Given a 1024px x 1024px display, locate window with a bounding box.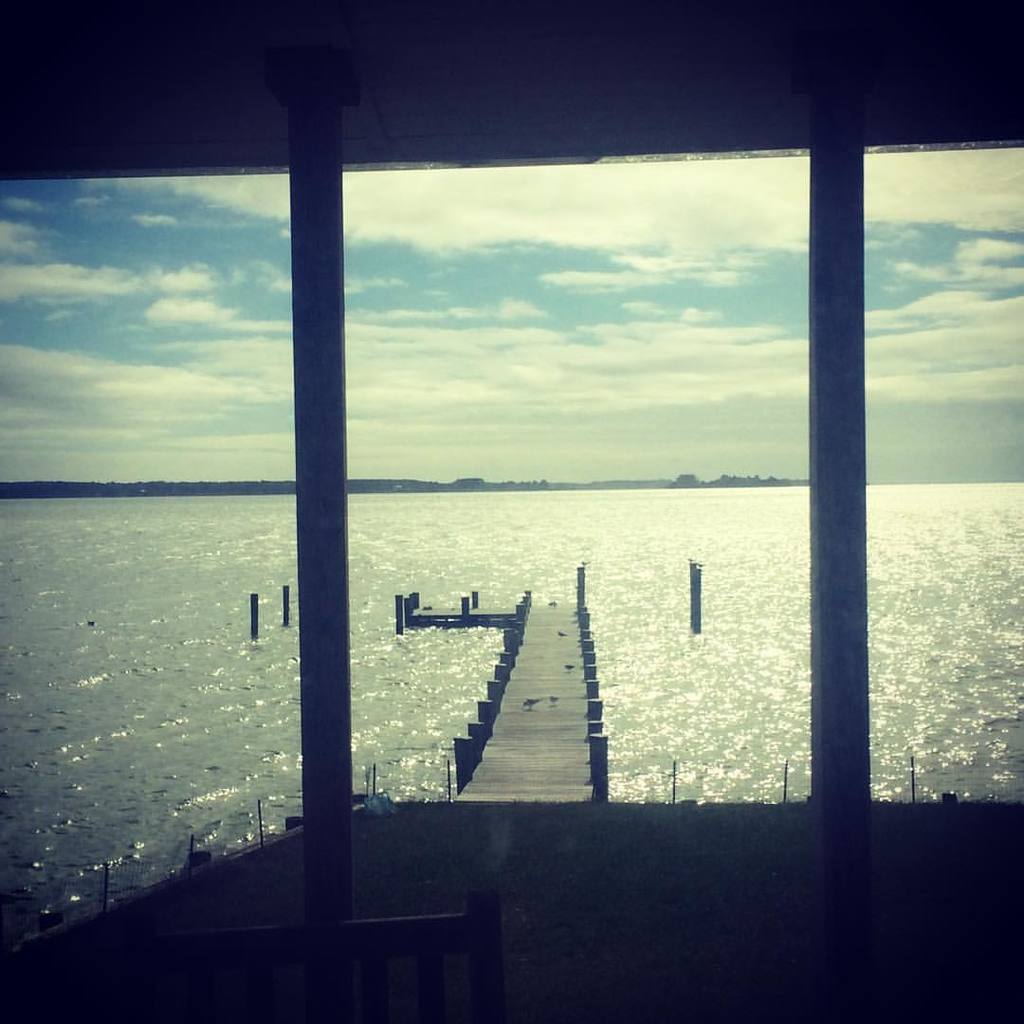
Located: 67, 2, 951, 1012.
